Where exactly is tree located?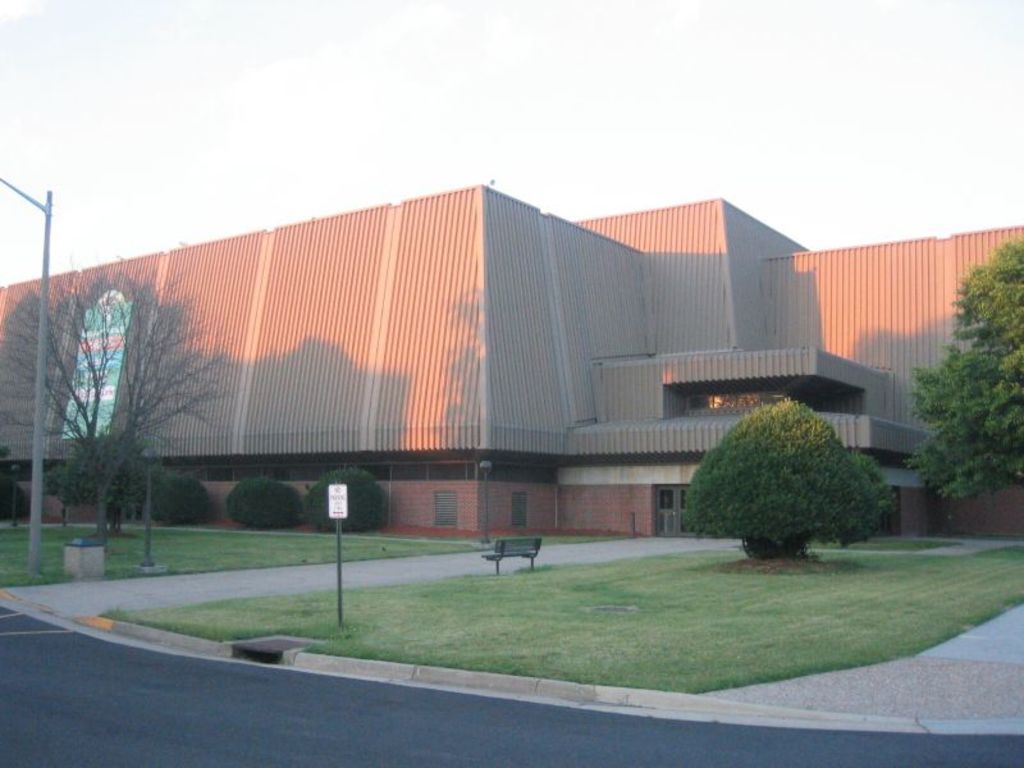
Its bounding box is <bbox>687, 380, 881, 557</bbox>.
